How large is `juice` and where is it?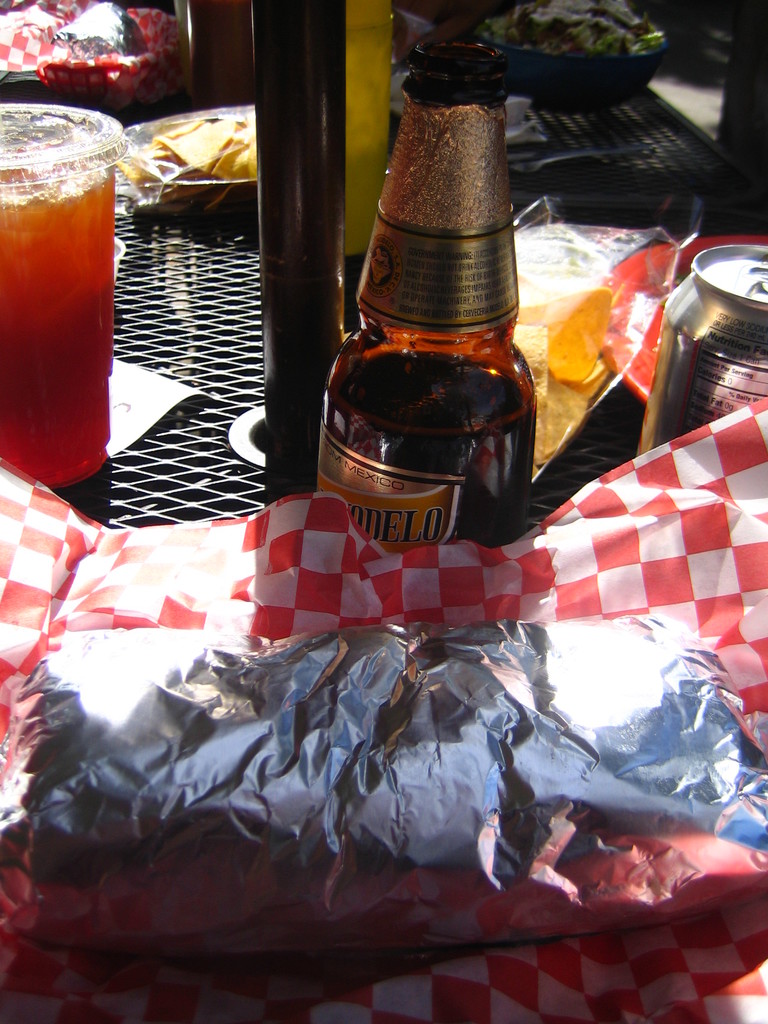
Bounding box: pyautogui.locateOnScreen(5, 117, 127, 491).
